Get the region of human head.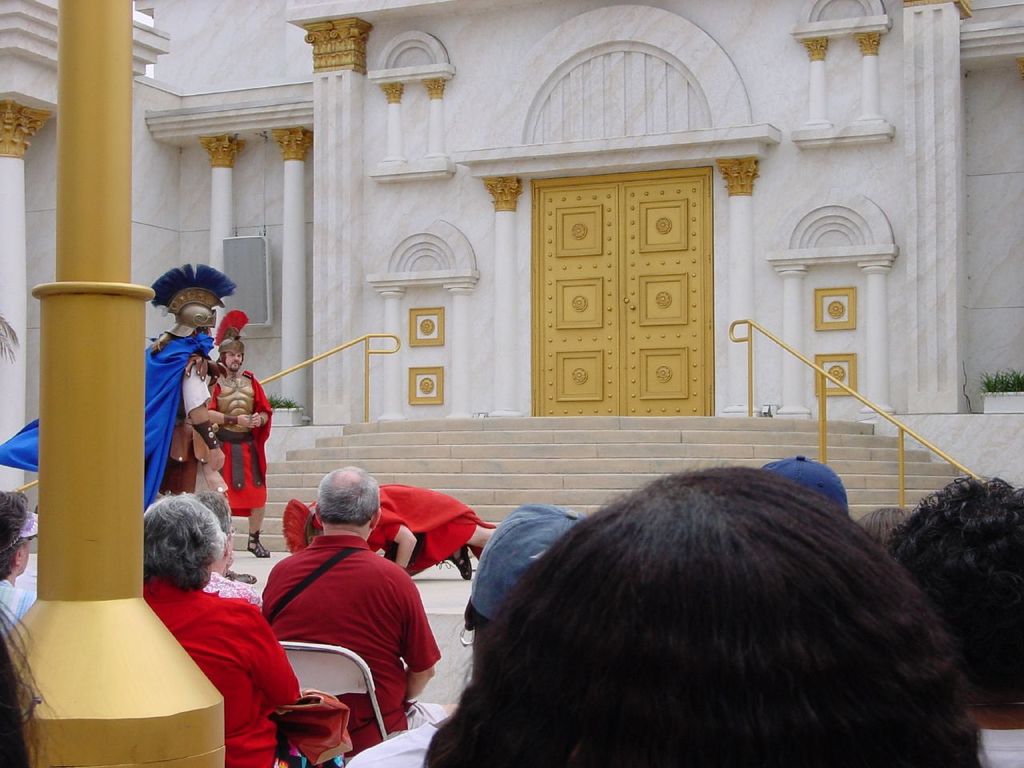
{"x1": 0, "y1": 490, "x2": 30, "y2": 578}.
